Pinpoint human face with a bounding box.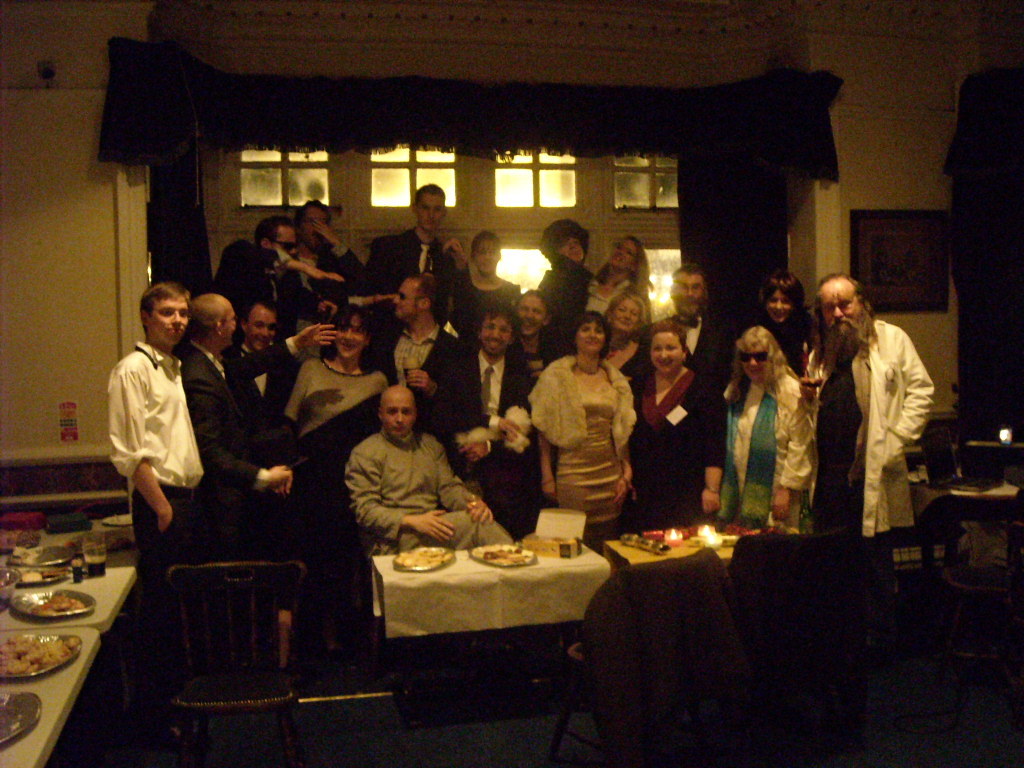
[516, 298, 543, 336].
